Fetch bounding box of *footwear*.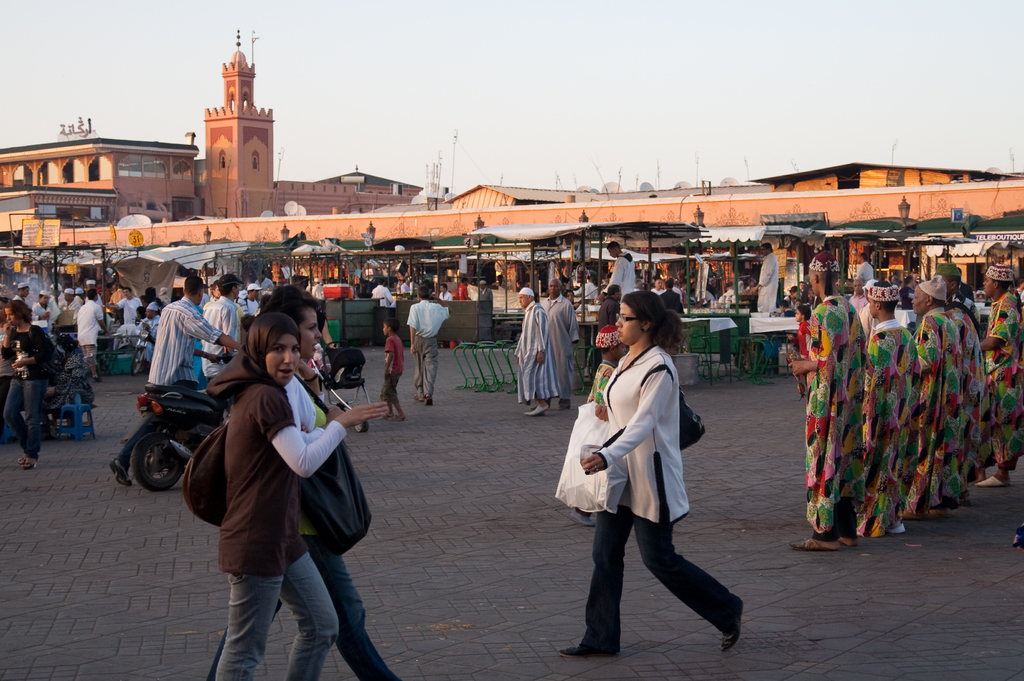
Bbox: 525:404:548:416.
